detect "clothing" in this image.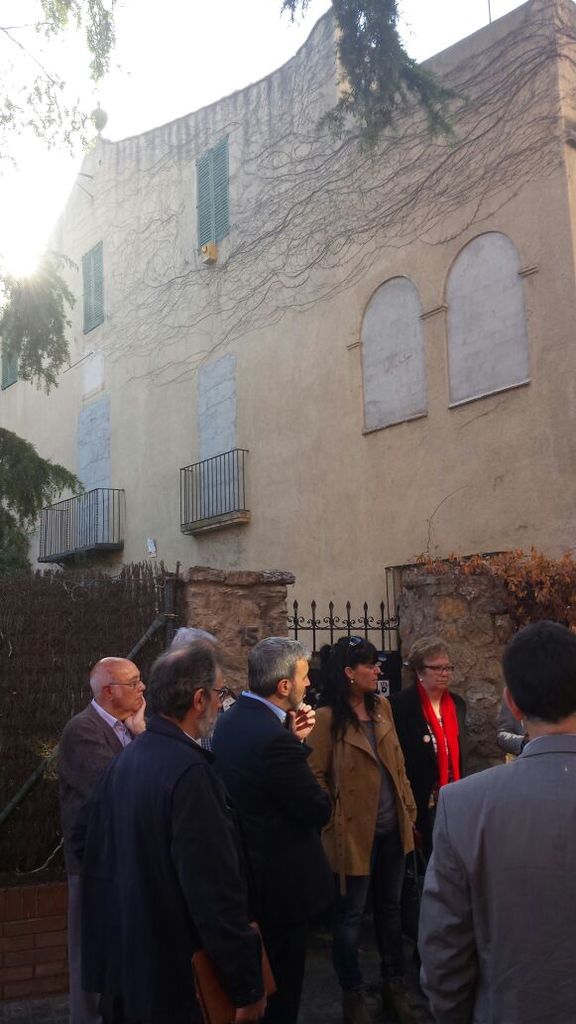
Detection: locate(415, 699, 570, 1023).
